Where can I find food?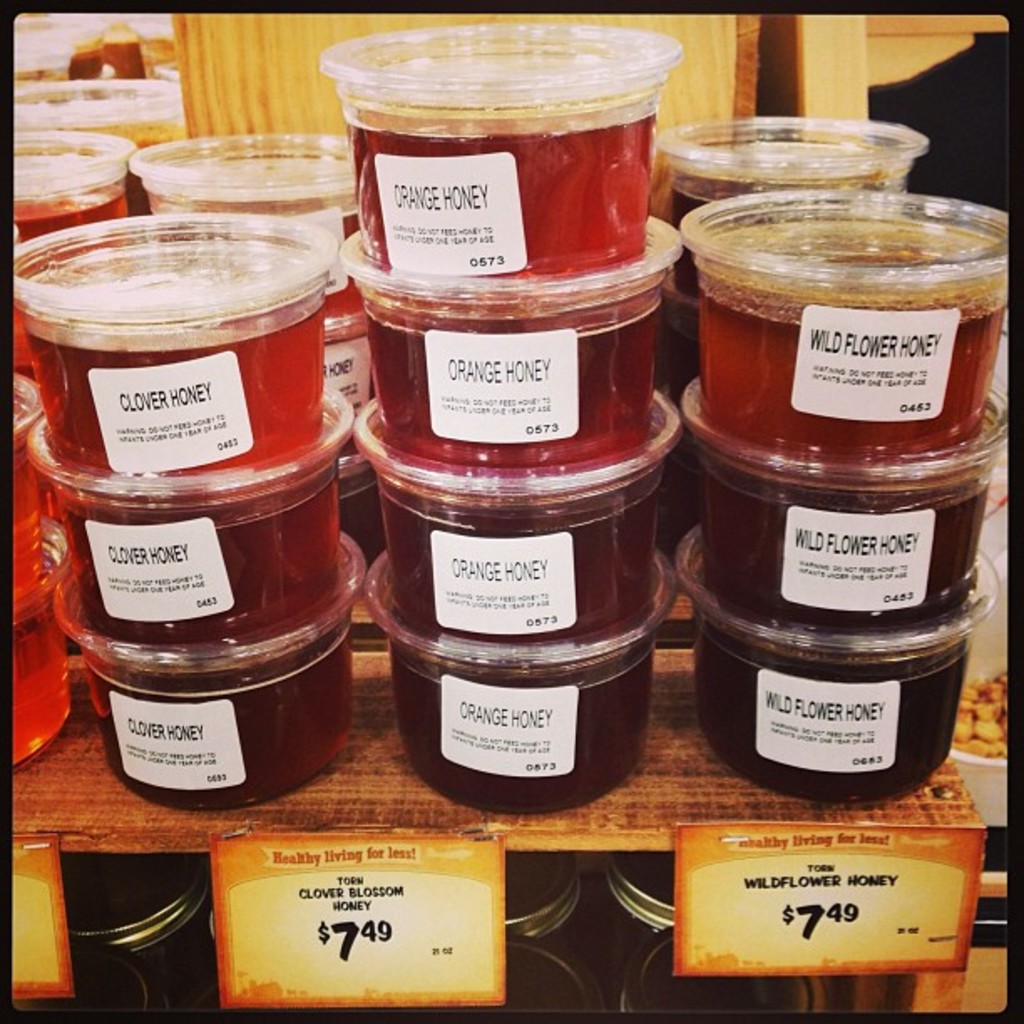
You can find it at BBox(0, 179, 137, 266).
